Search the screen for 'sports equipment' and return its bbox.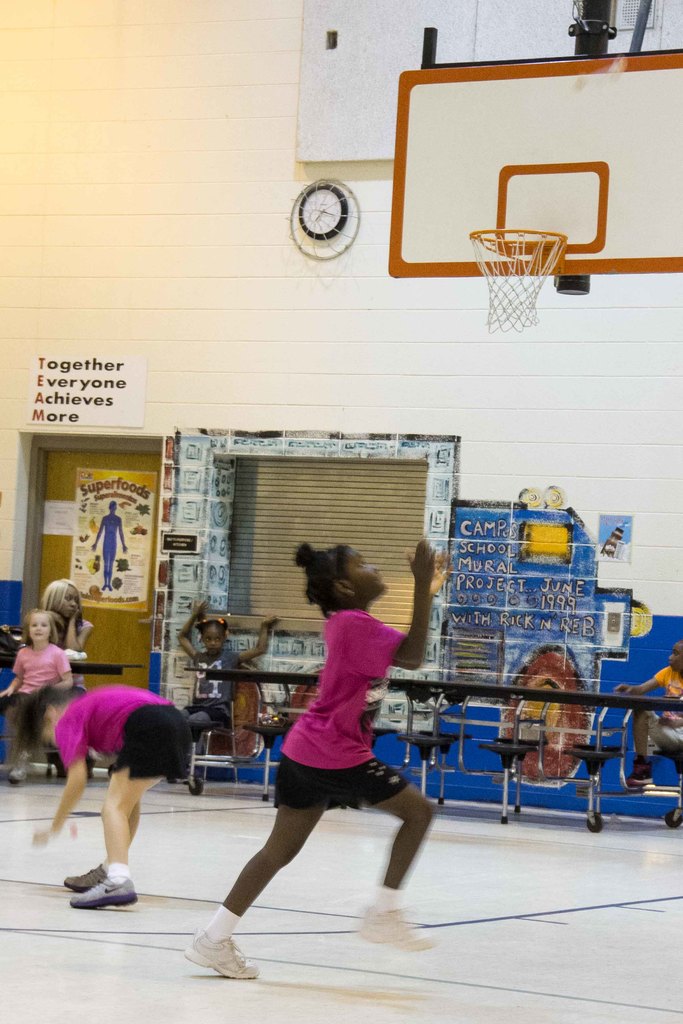
Found: region(67, 865, 105, 893).
